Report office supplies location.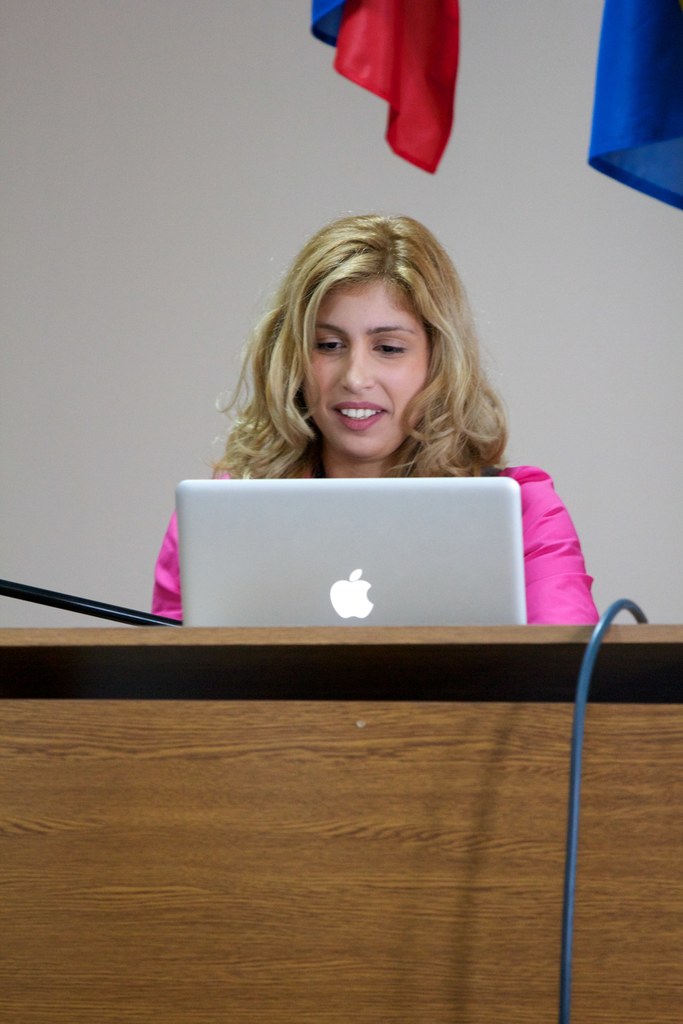
Report: 170 479 525 630.
